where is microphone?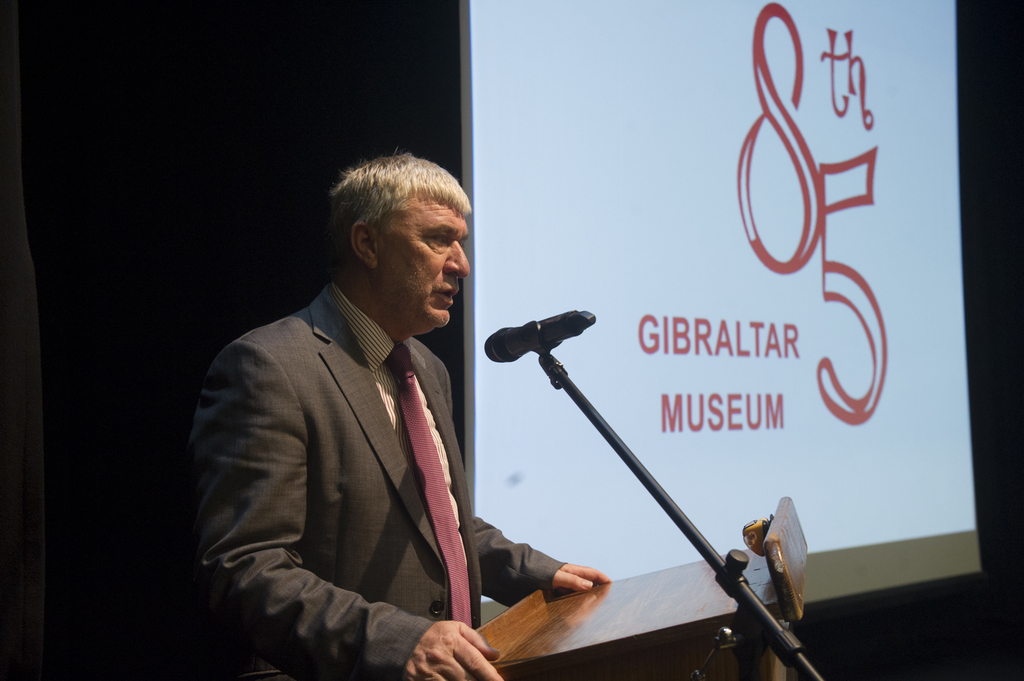
474:310:593:372.
